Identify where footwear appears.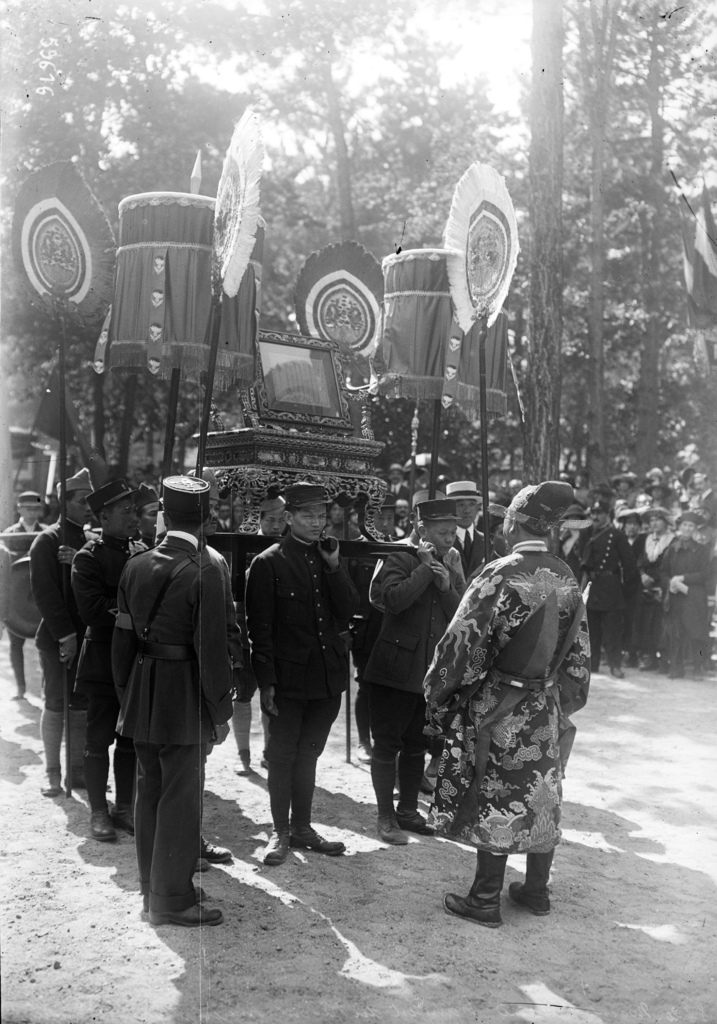
Appears at [513, 854, 551, 914].
